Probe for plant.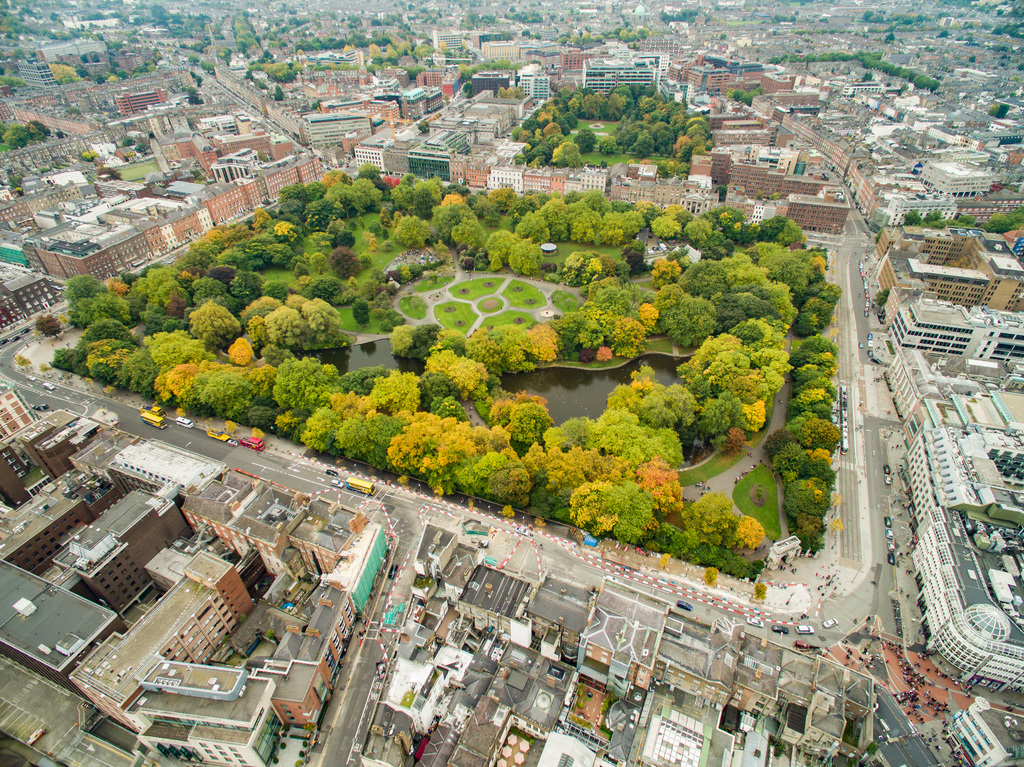
Probe result: {"left": 655, "top": 548, "right": 671, "bottom": 568}.
